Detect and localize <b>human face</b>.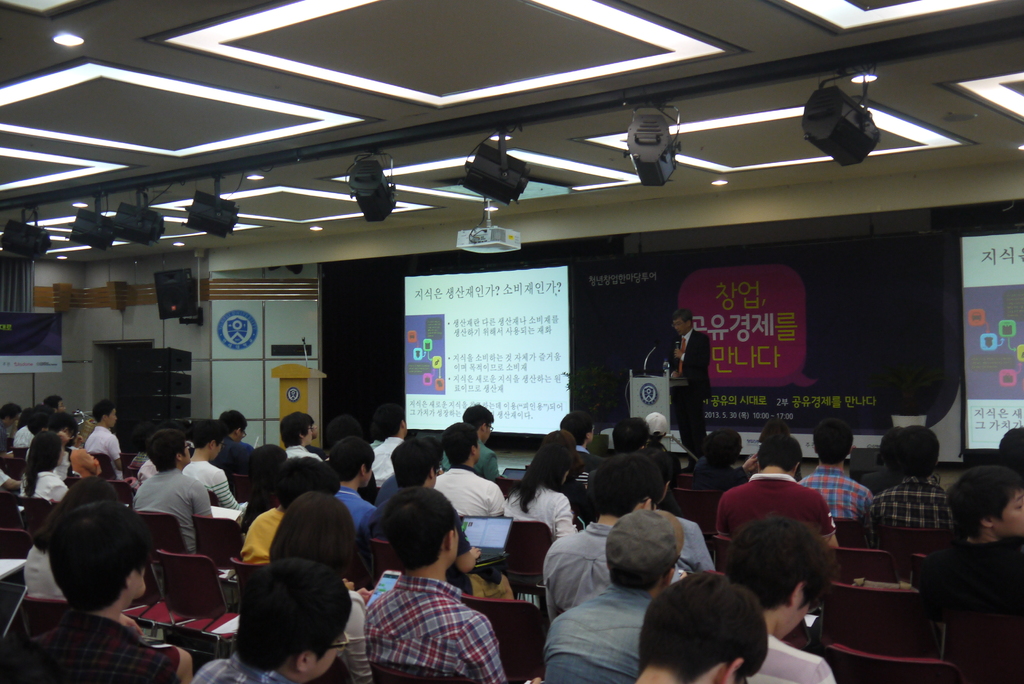
Localized at 671 319 688 336.
